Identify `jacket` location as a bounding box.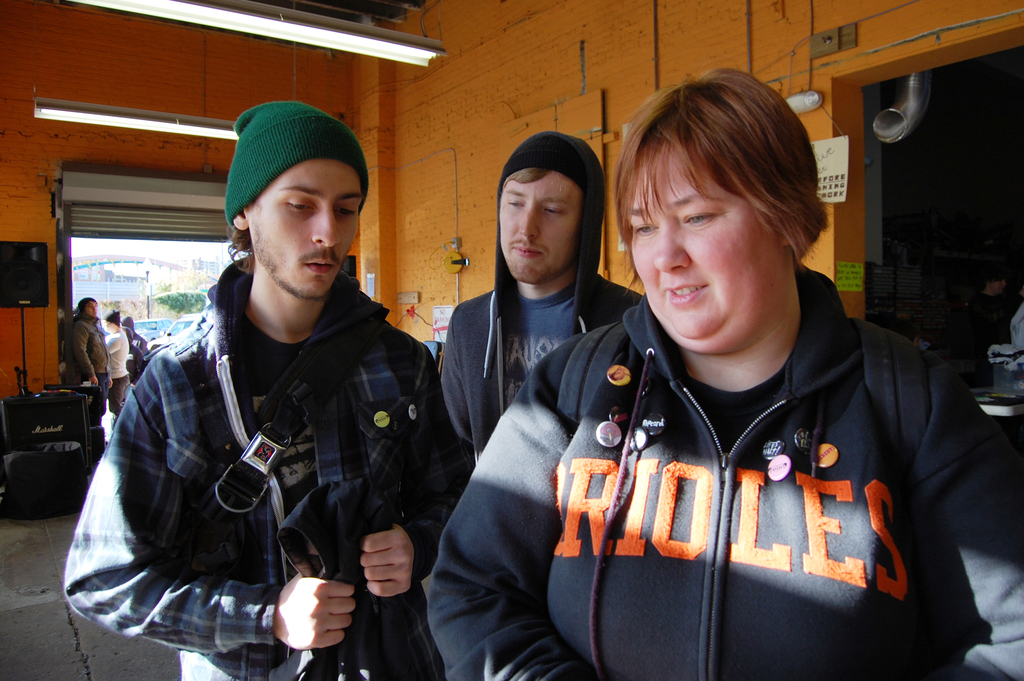
(left=399, top=260, right=1011, bottom=680).
